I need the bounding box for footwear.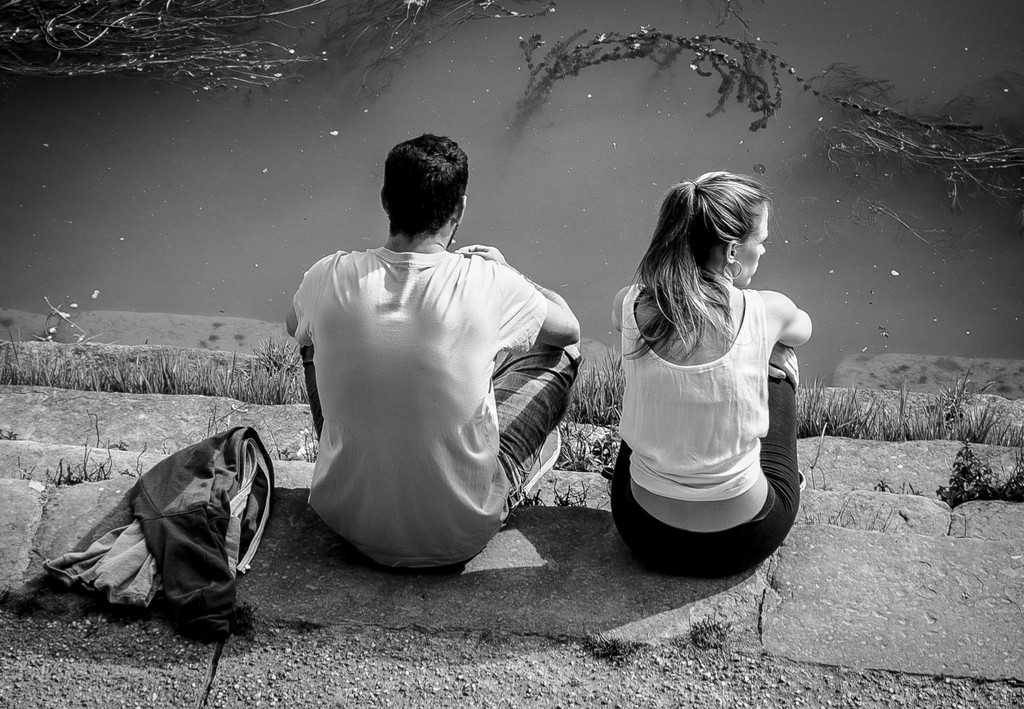
Here it is: (797, 472, 806, 489).
